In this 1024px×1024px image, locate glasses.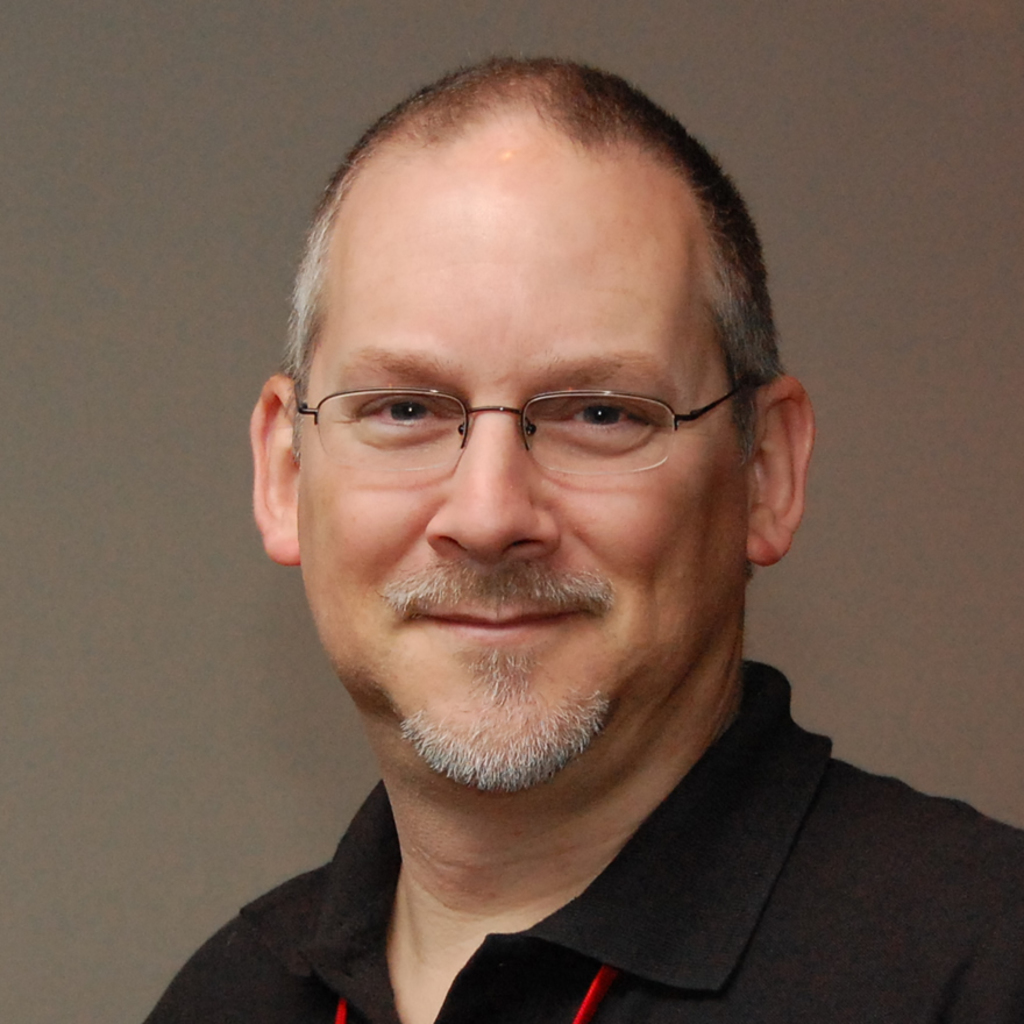
Bounding box: bbox(289, 376, 740, 477).
